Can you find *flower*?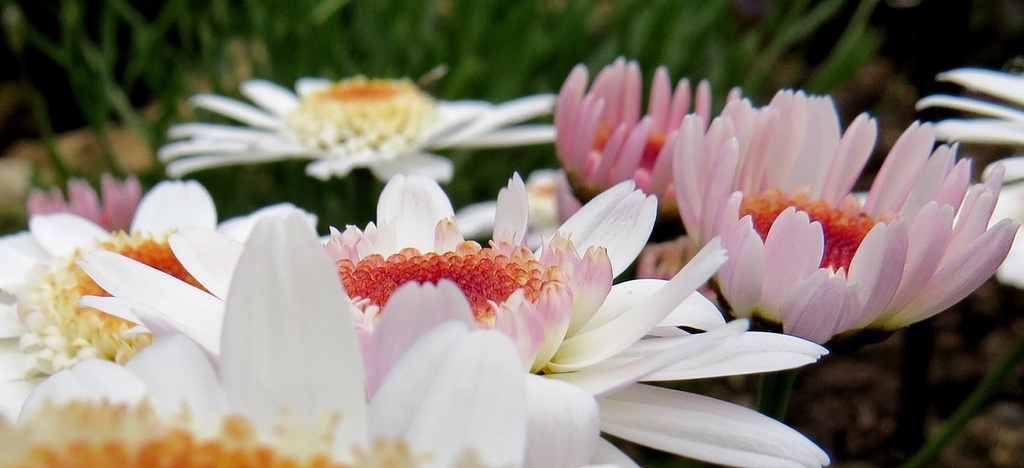
Yes, bounding box: bbox=[983, 183, 1022, 289].
